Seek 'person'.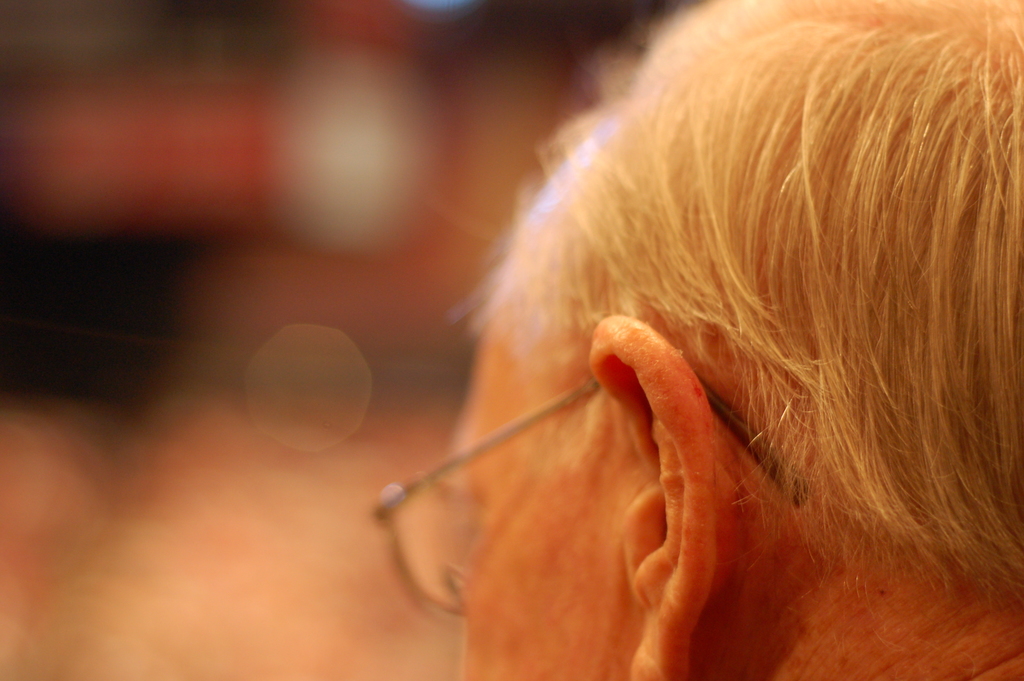
pyautogui.locateOnScreen(319, 0, 1023, 680).
